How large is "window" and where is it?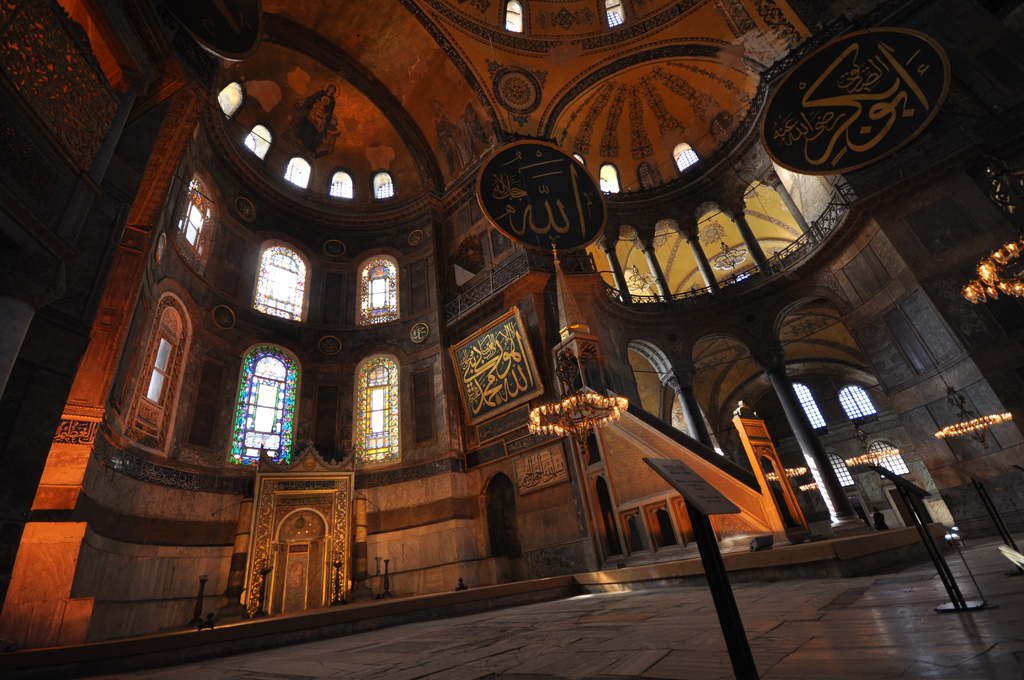
Bounding box: <region>249, 242, 304, 325</region>.
